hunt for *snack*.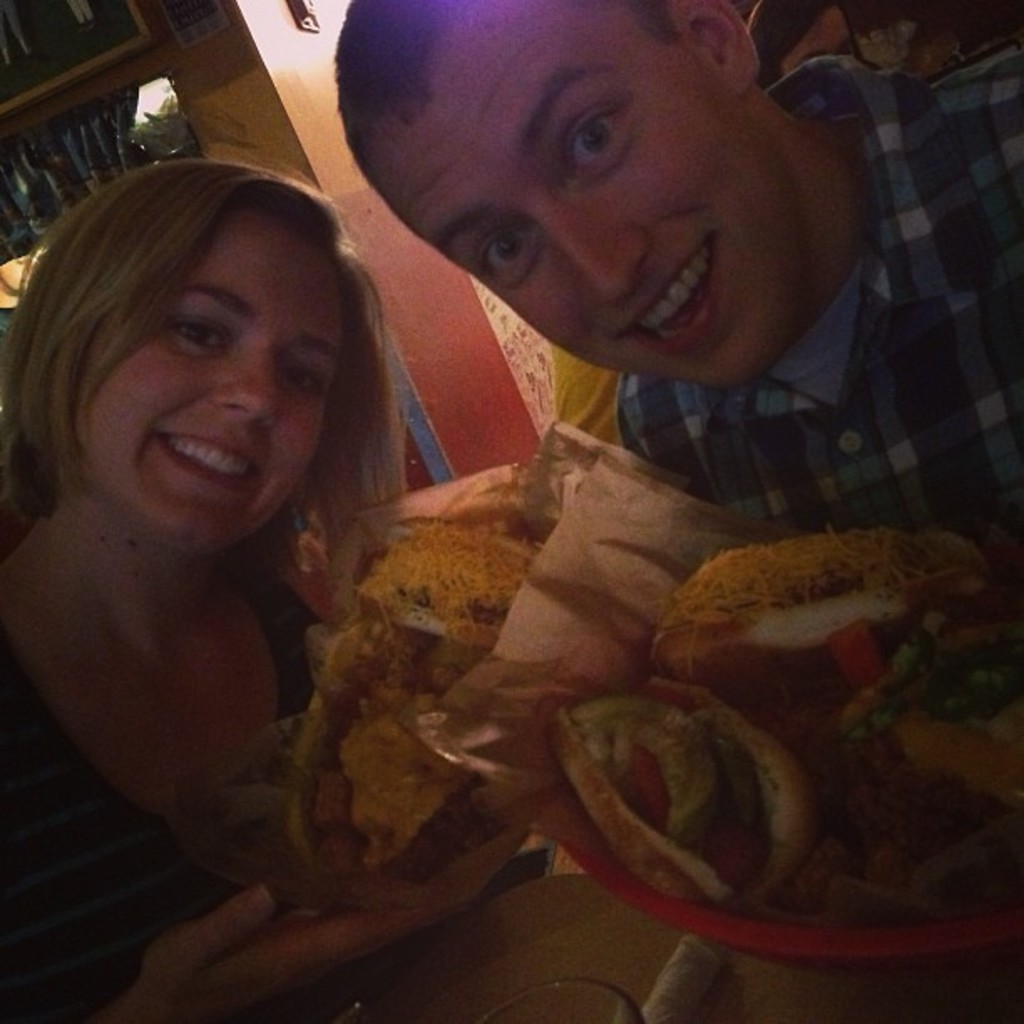
Hunted down at 515:534:1022:919.
